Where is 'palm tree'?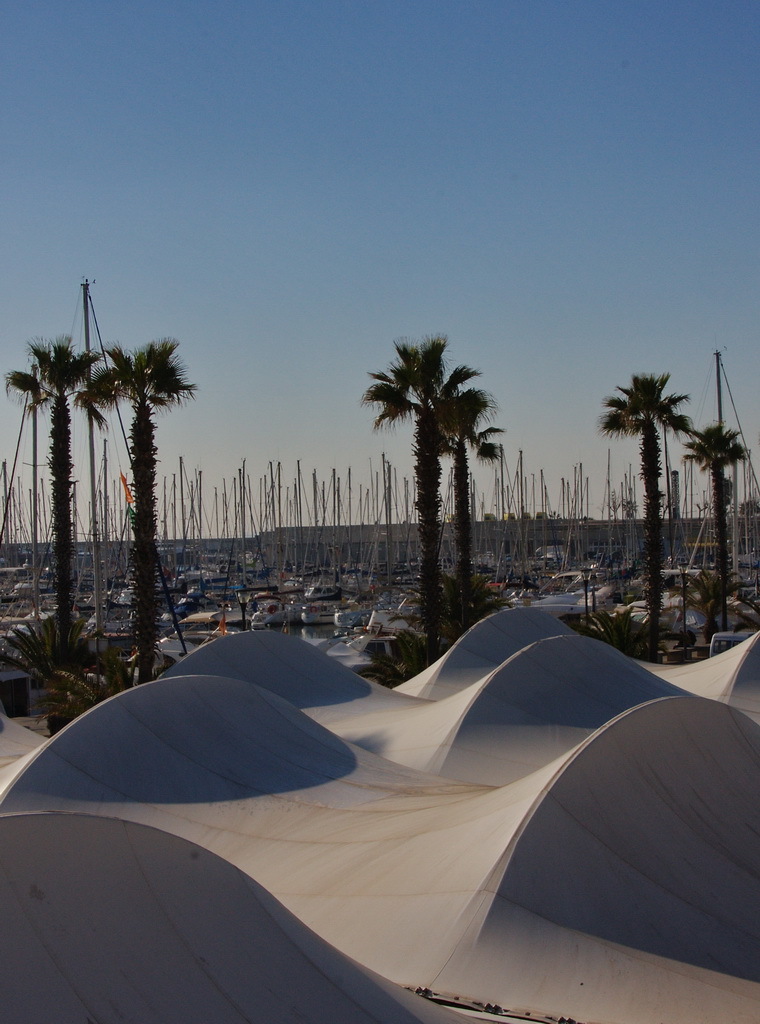
bbox=(88, 338, 194, 647).
